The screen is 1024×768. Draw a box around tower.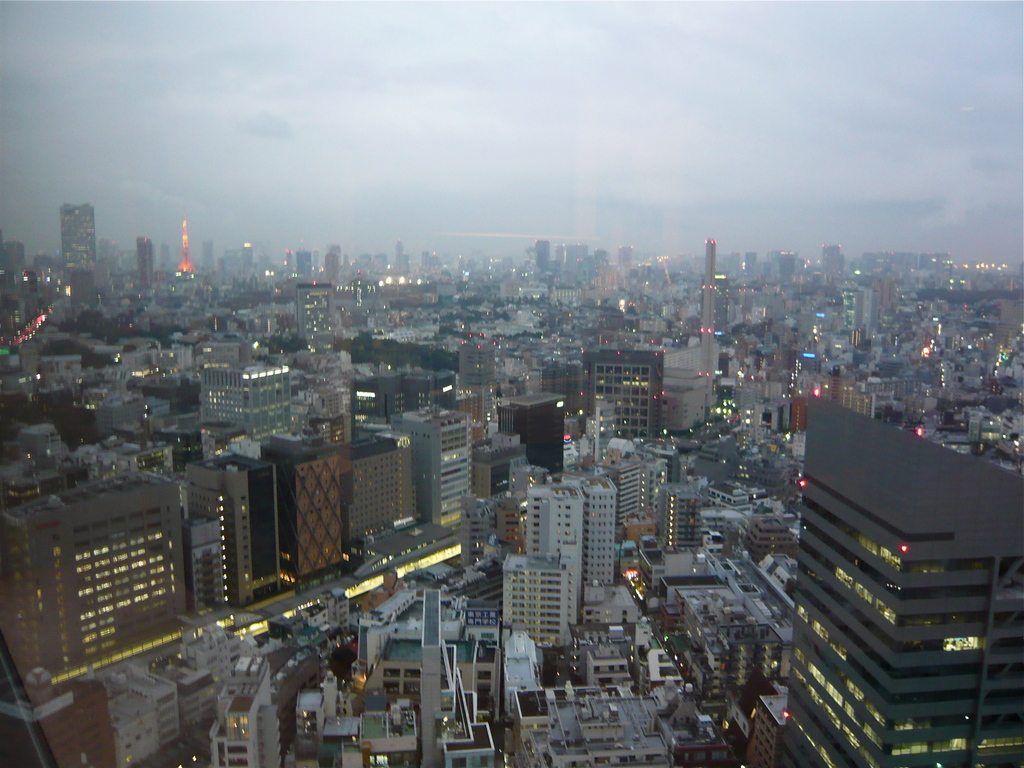
Rect(268, 429, 349, 586).
